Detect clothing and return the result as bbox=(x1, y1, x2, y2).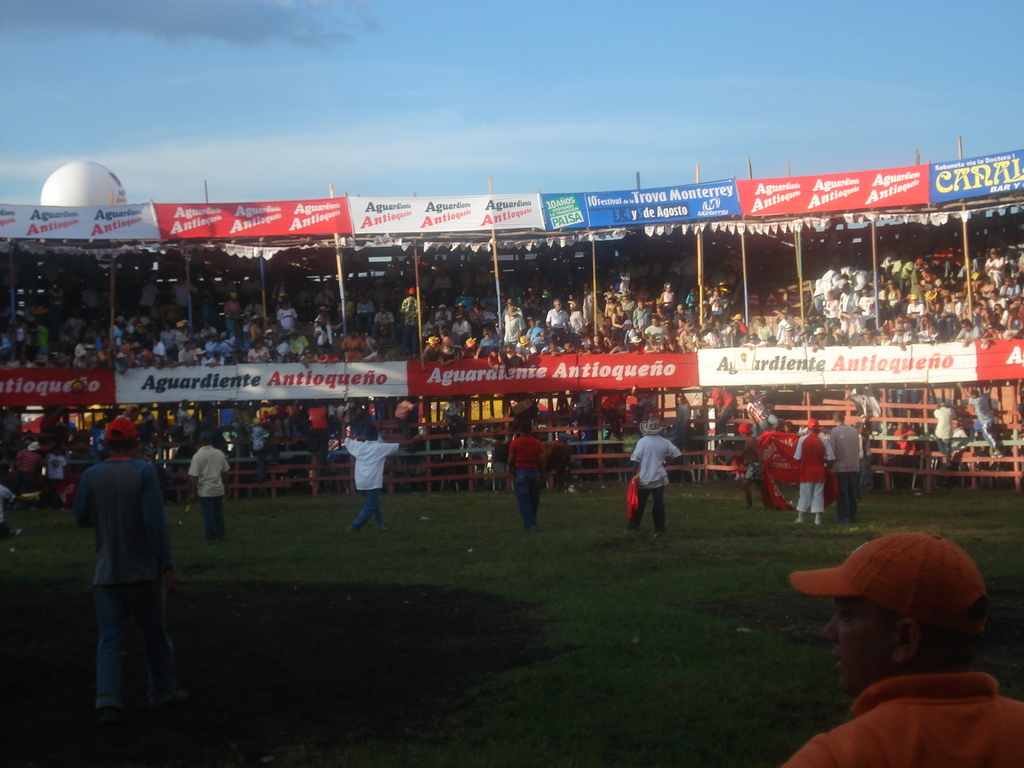
bbox=(826, 420, 857, 517).
